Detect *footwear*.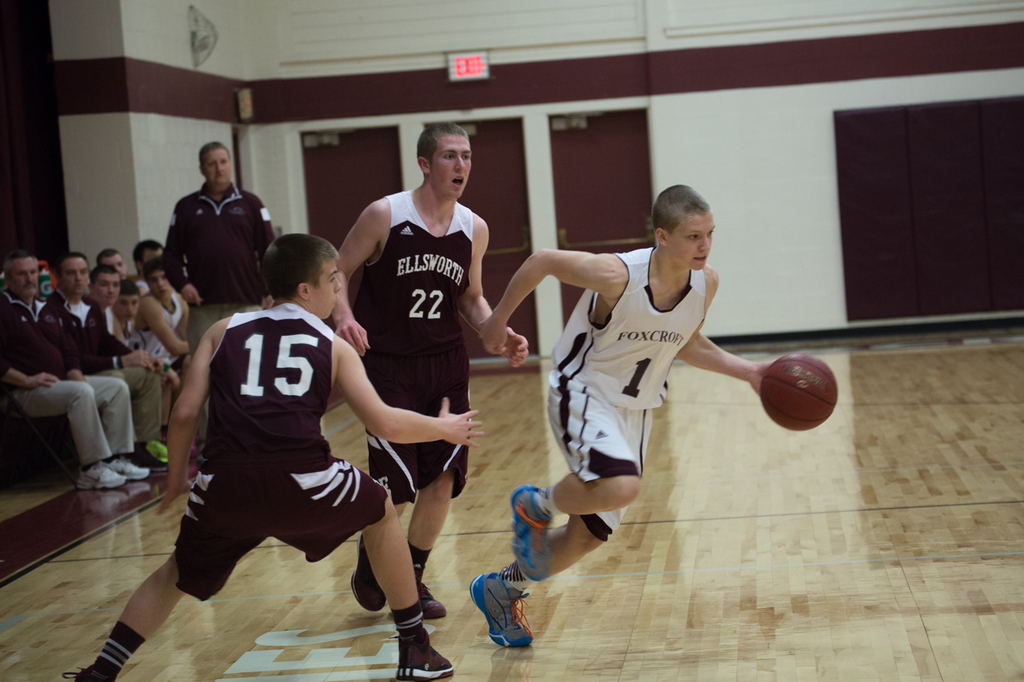
Detected at left=70, top=658, right=113, bottom=681.
